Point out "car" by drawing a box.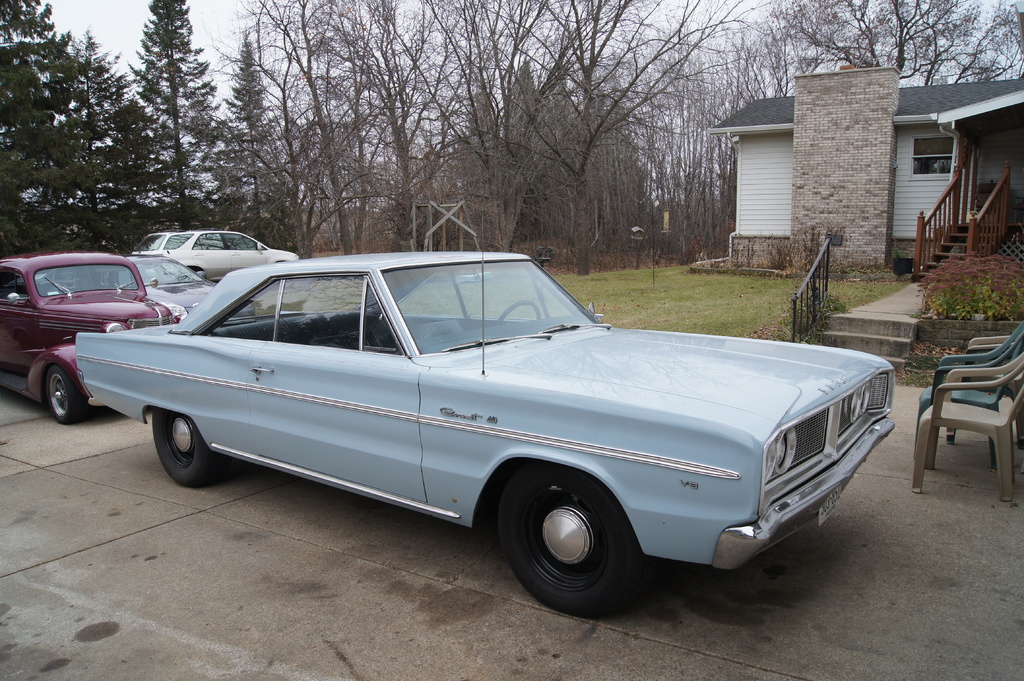
Rect(125, 255, 255, 321).
